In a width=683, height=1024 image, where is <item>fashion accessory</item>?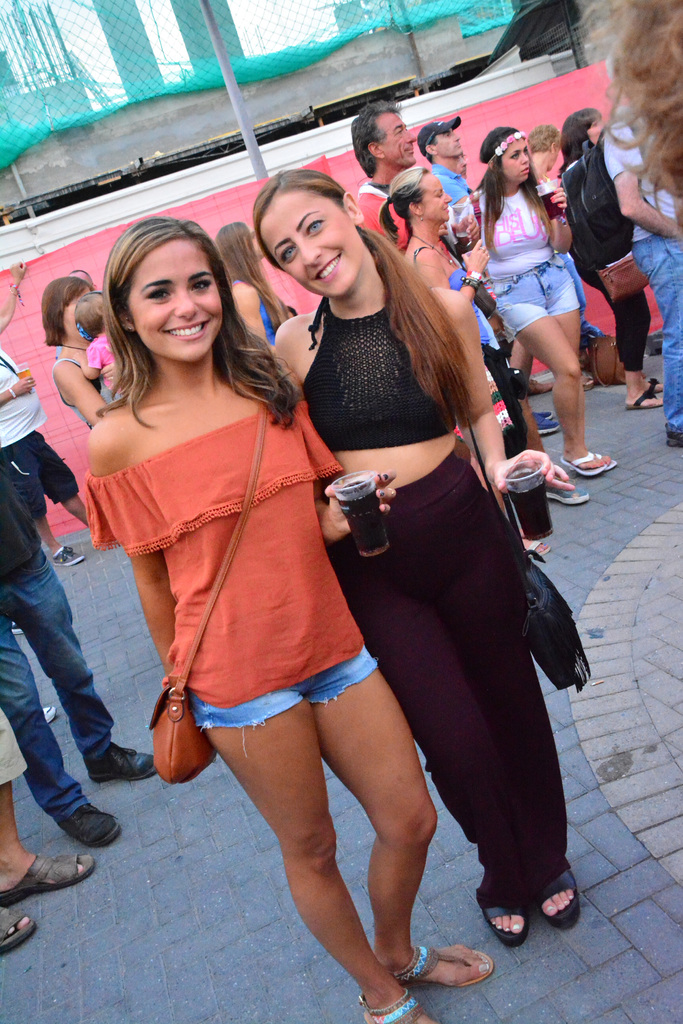
region(76, 324, 90, 339).
